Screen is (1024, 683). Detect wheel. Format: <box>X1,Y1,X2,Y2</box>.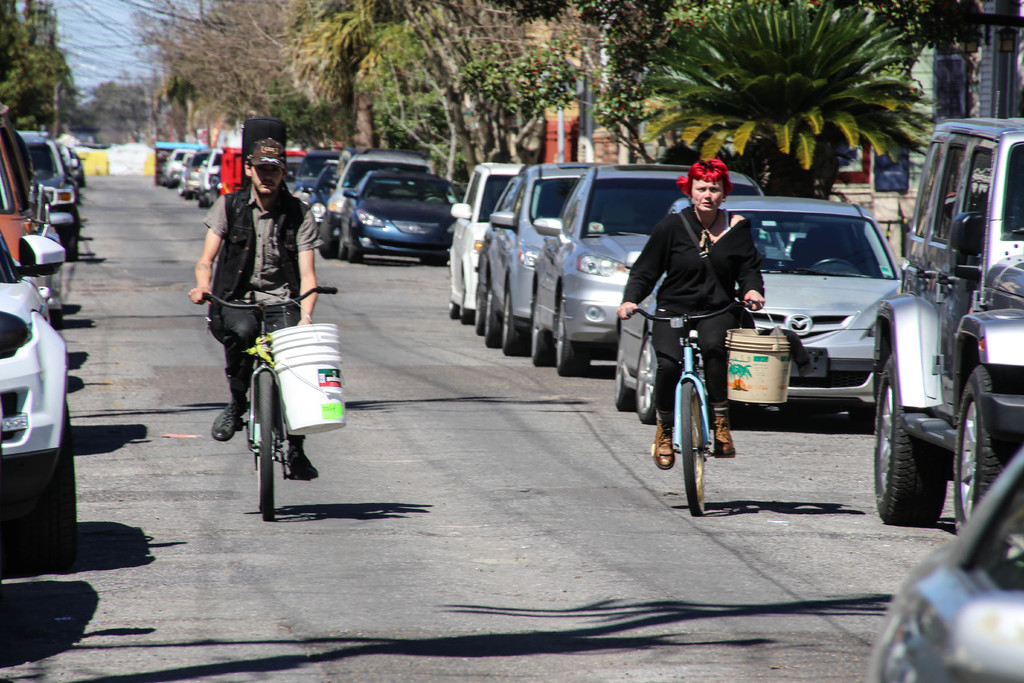
<box>47,307,65,334</box>.
